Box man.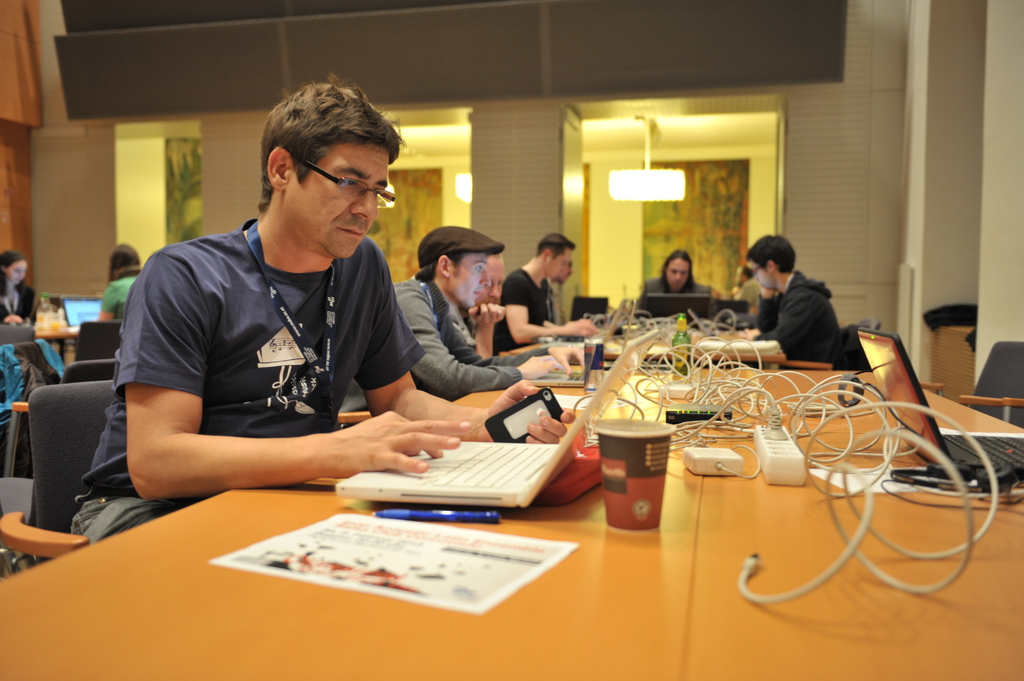
bbox=(454, 251, 506, 362).
